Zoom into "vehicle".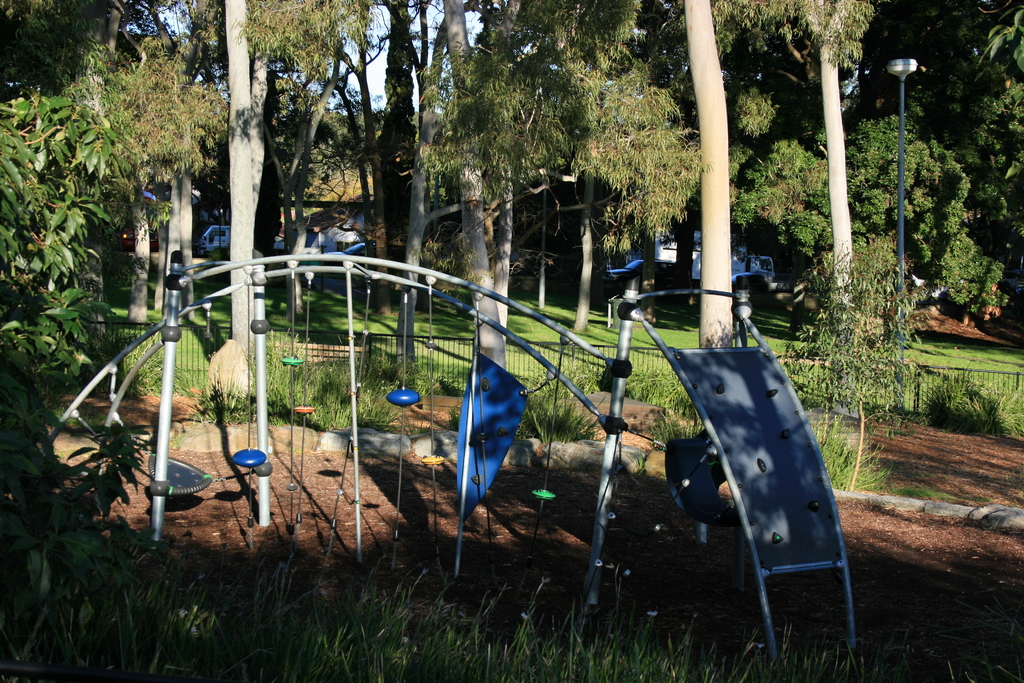
Zoom target: <box>197,225,230,258</box>.
